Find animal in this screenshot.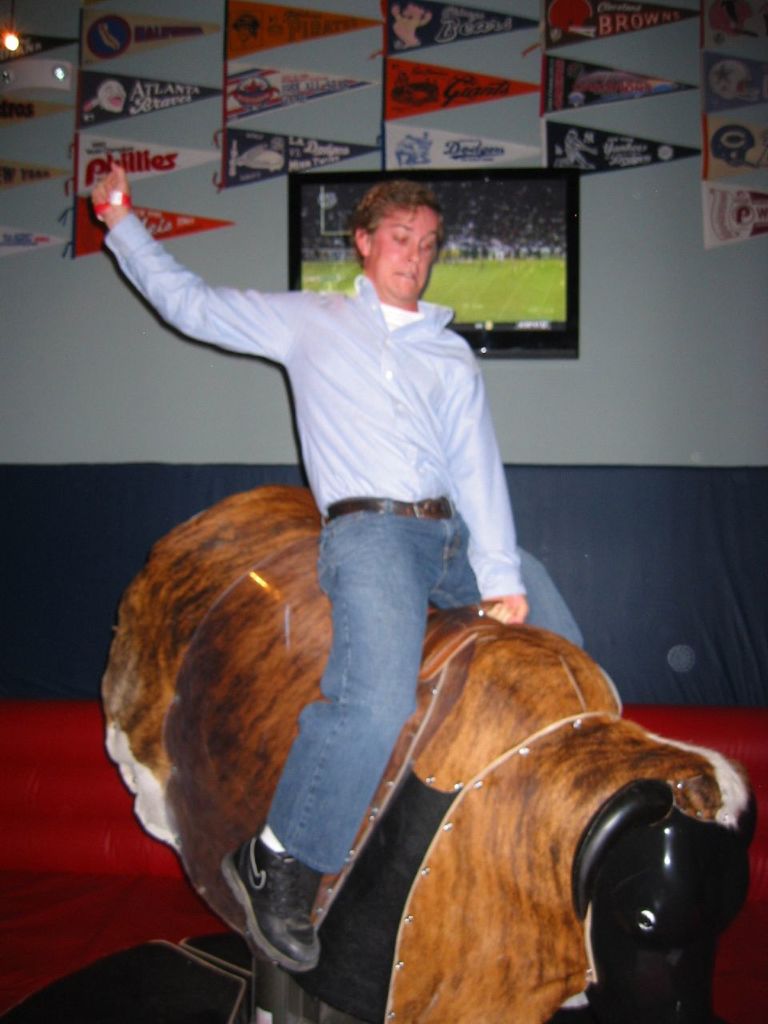
The bounding box for animal is select_region(110, 486, 759, 1022).
